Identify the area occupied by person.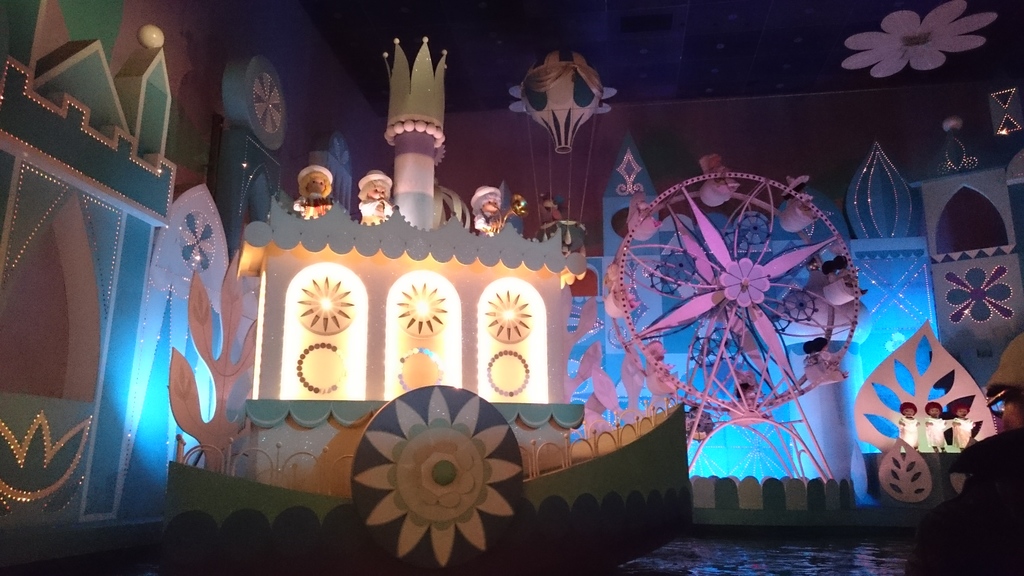
Area: (left=890, top=394, right=917, bottom=458).
